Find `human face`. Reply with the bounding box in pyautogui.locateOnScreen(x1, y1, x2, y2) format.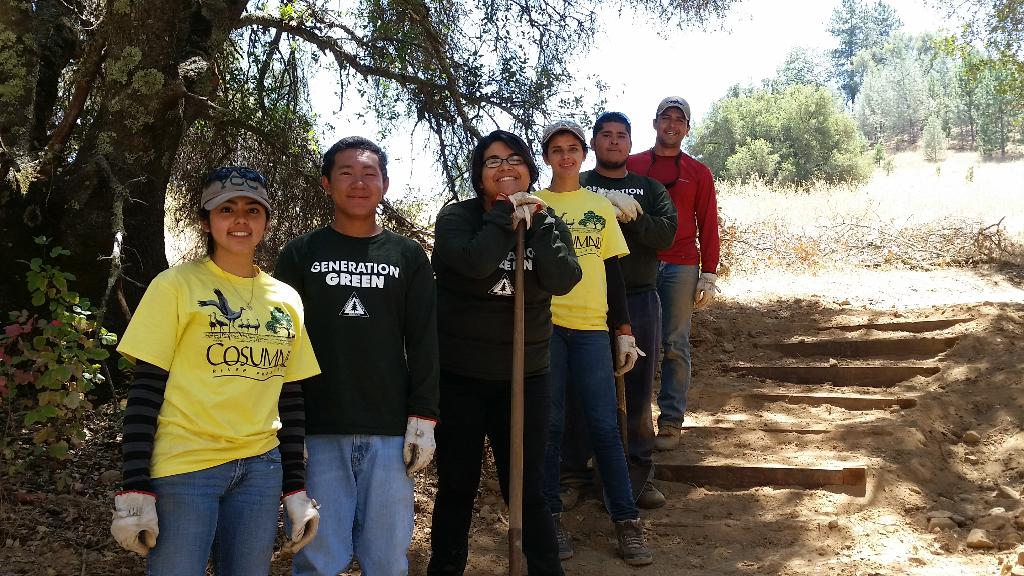
pyautogui.locateOnScreen(331, 150, 386, 221).
